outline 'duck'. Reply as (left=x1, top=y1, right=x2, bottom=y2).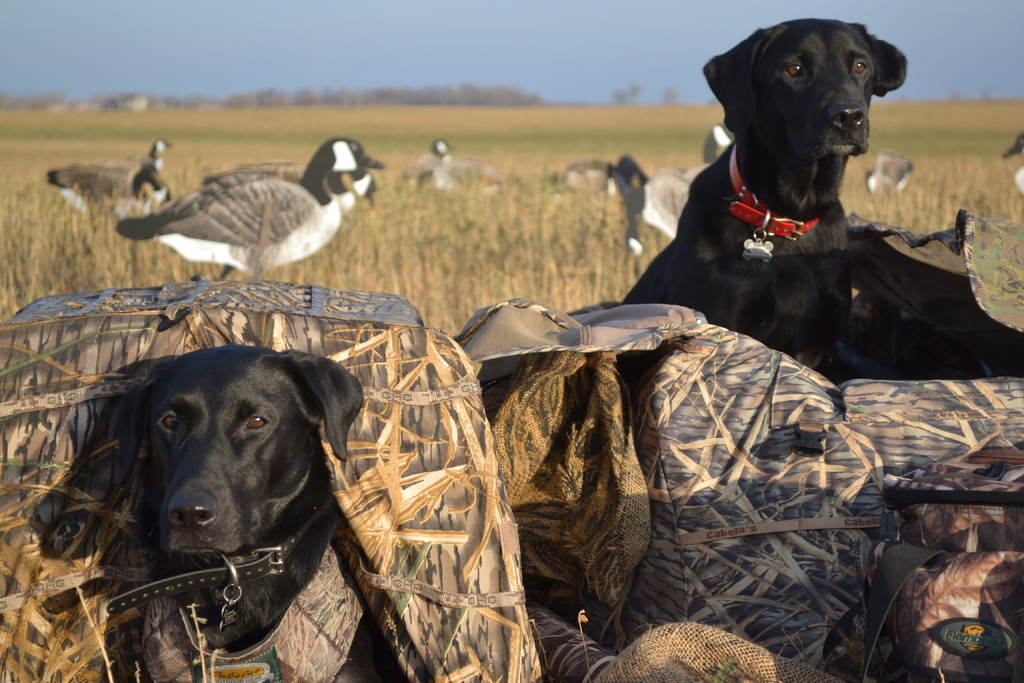
(left=126, top=136, right=167, bottom=222).
